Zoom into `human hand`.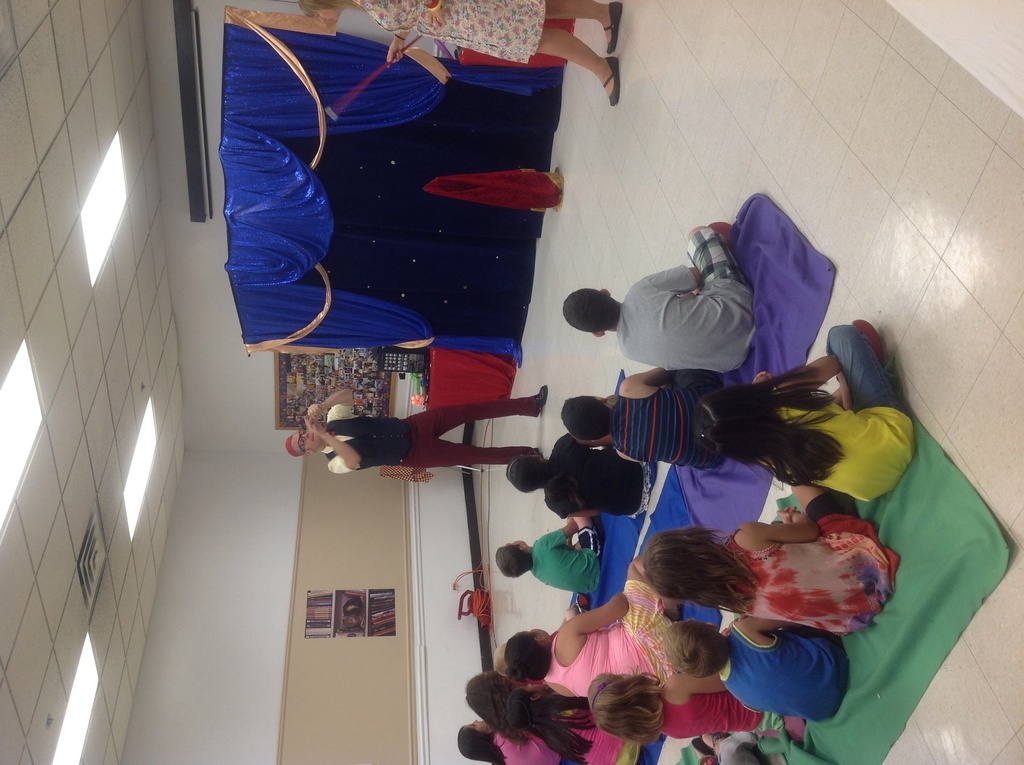
Zoom target: <bbox>386, 44, 404, 66</bbox>.
